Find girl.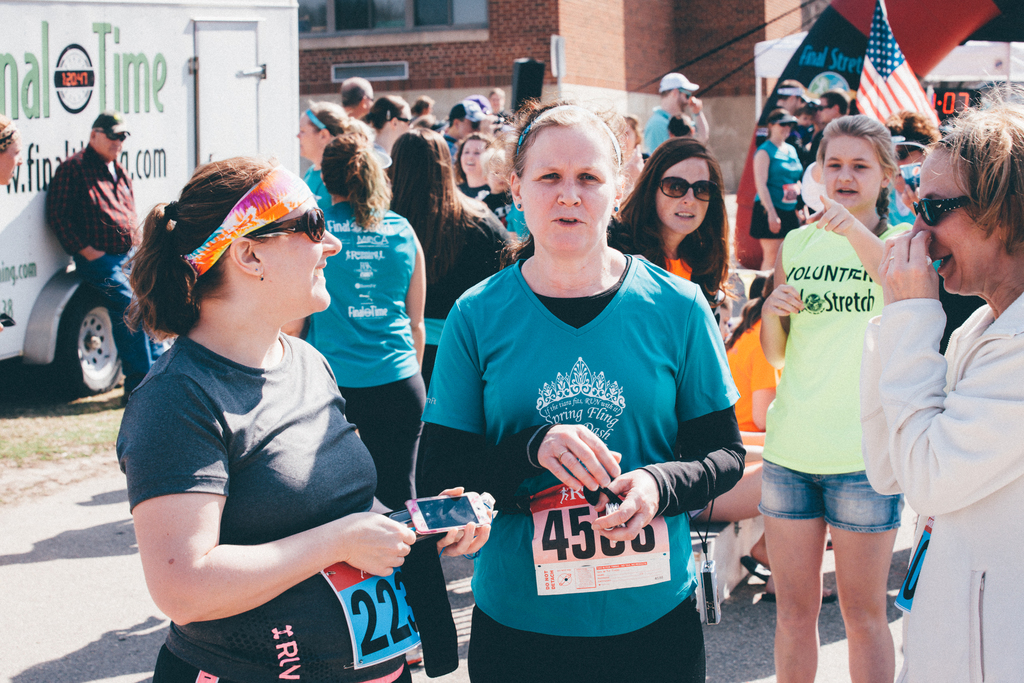
(753,111,801,274).
